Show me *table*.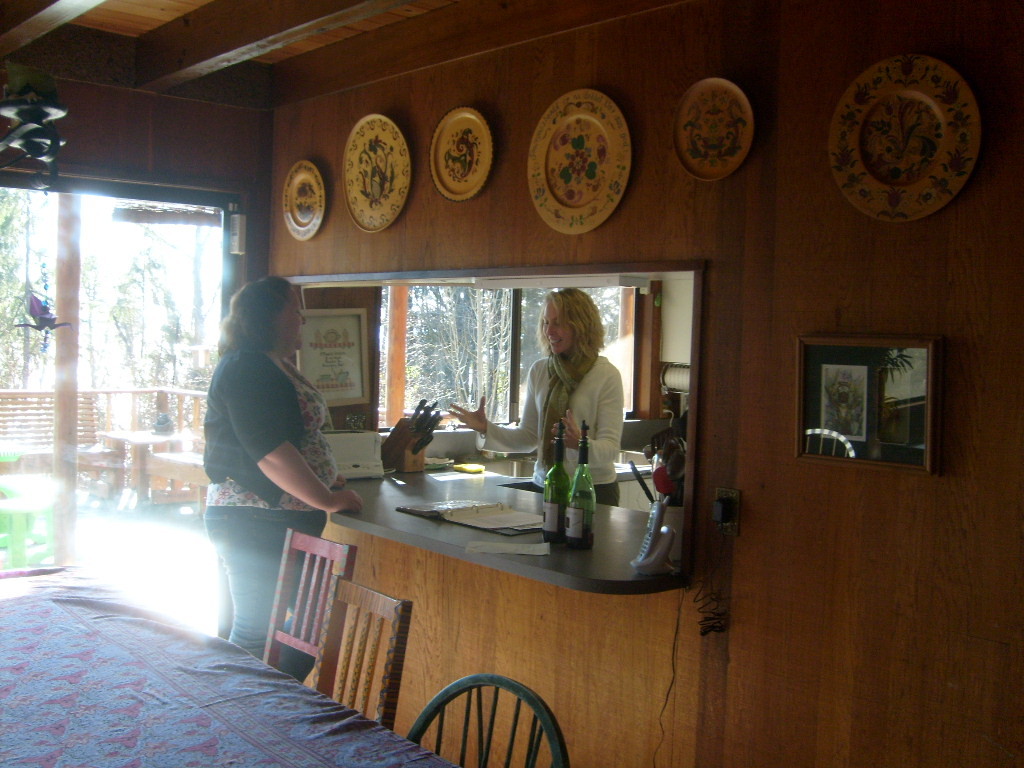
*table* is here: <region>93, 433, 198, 491</region>.
